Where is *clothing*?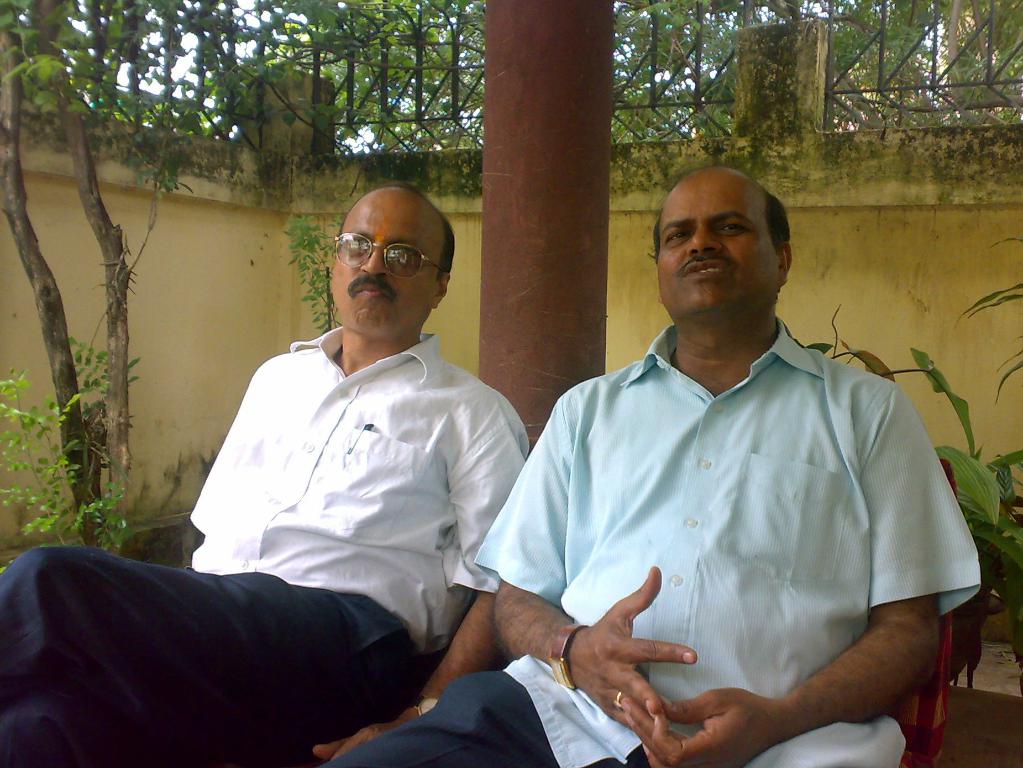
region(0, 325, 533, 767).
